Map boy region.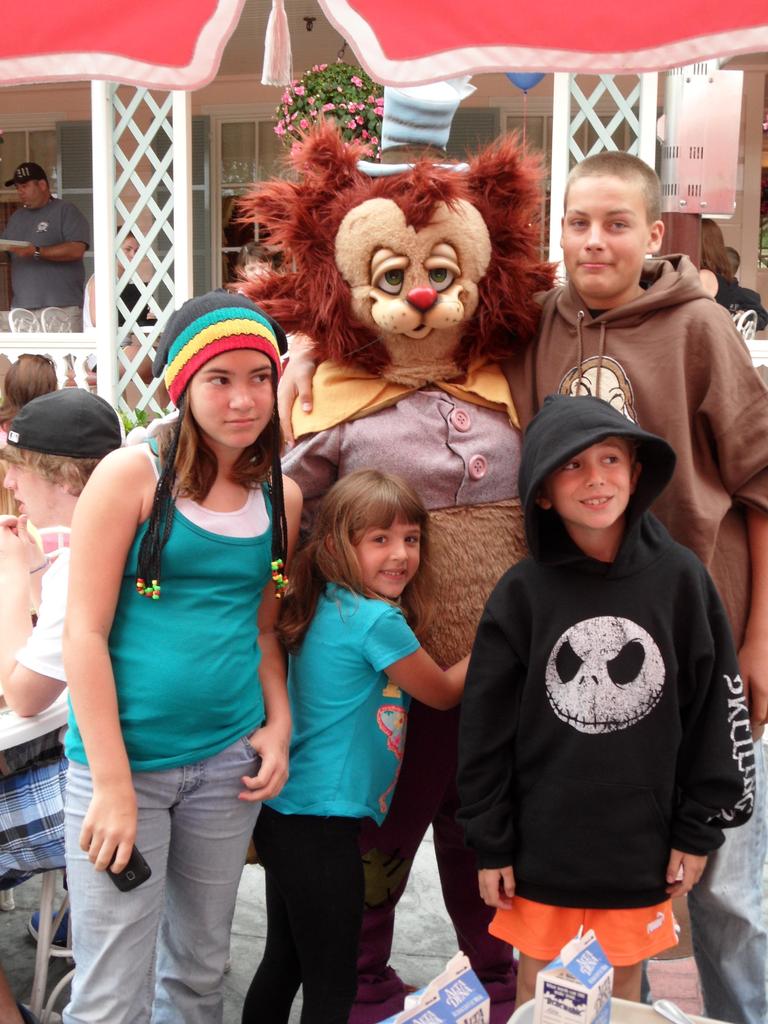
Mapped to bbox=(721, 244, 767, 335).
